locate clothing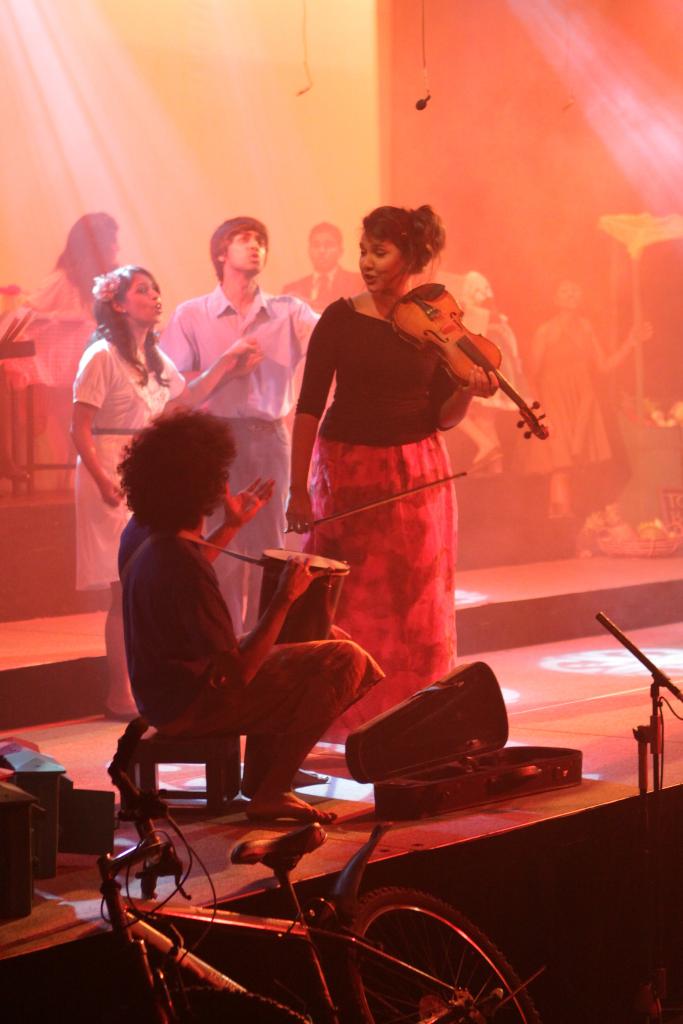
bbox=[272, 255, 379, 325]
